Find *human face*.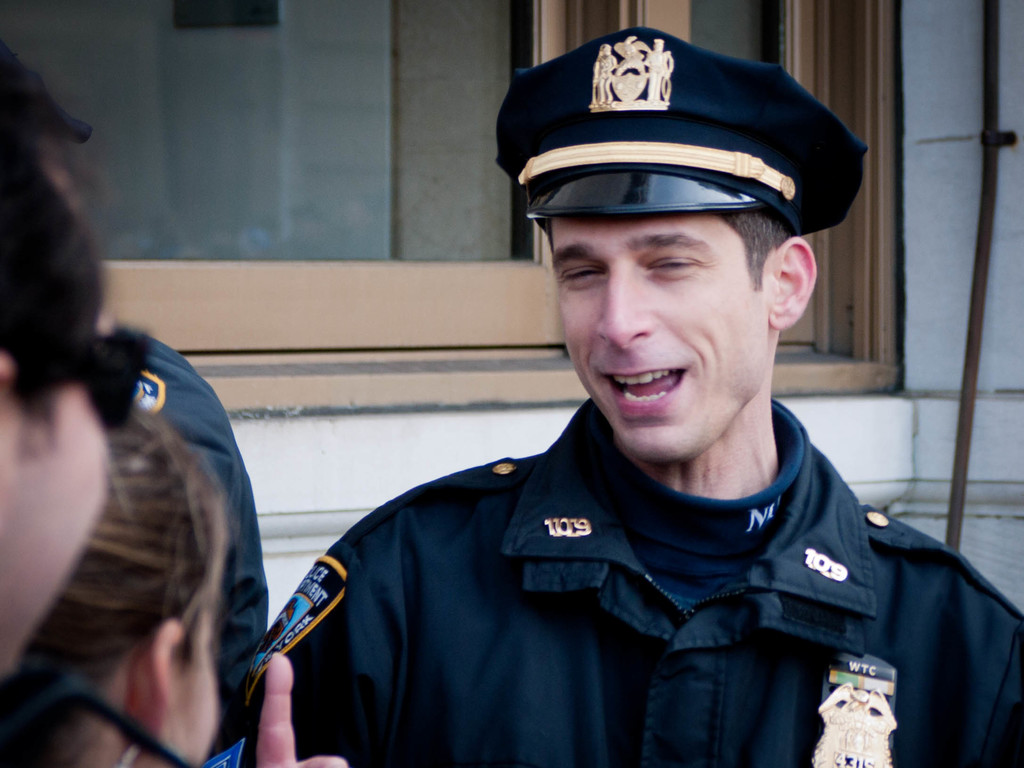
bbox=(547, 213, 764, 466).
